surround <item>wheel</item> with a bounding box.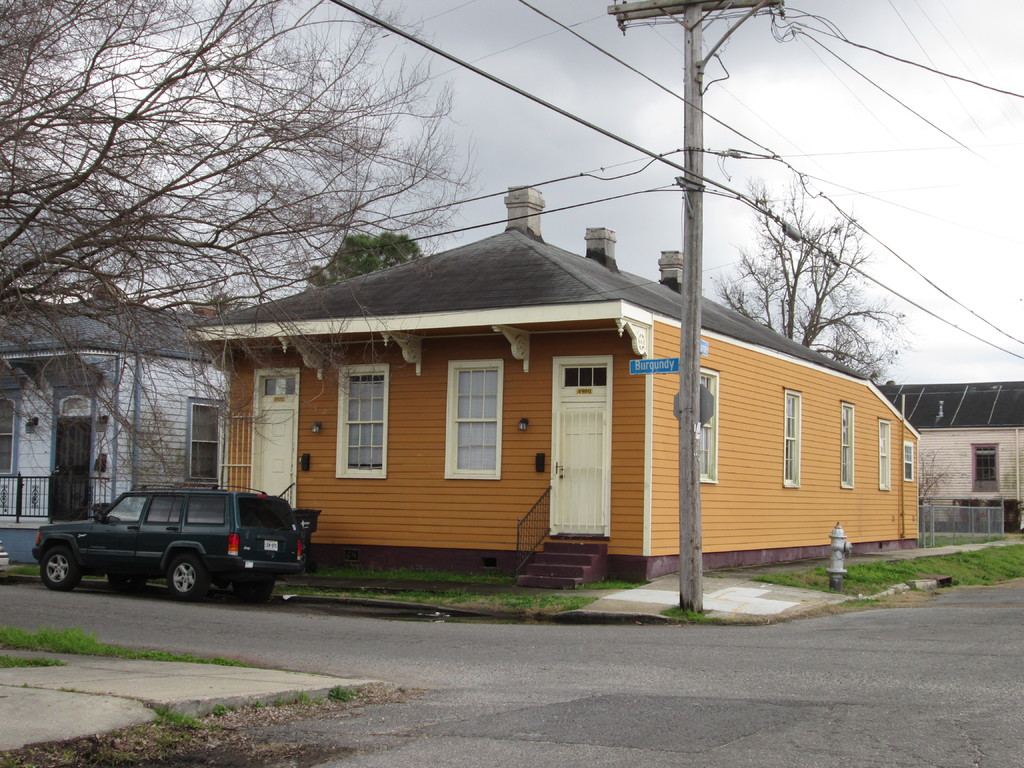
select_region(236, 581, 273, 604).
